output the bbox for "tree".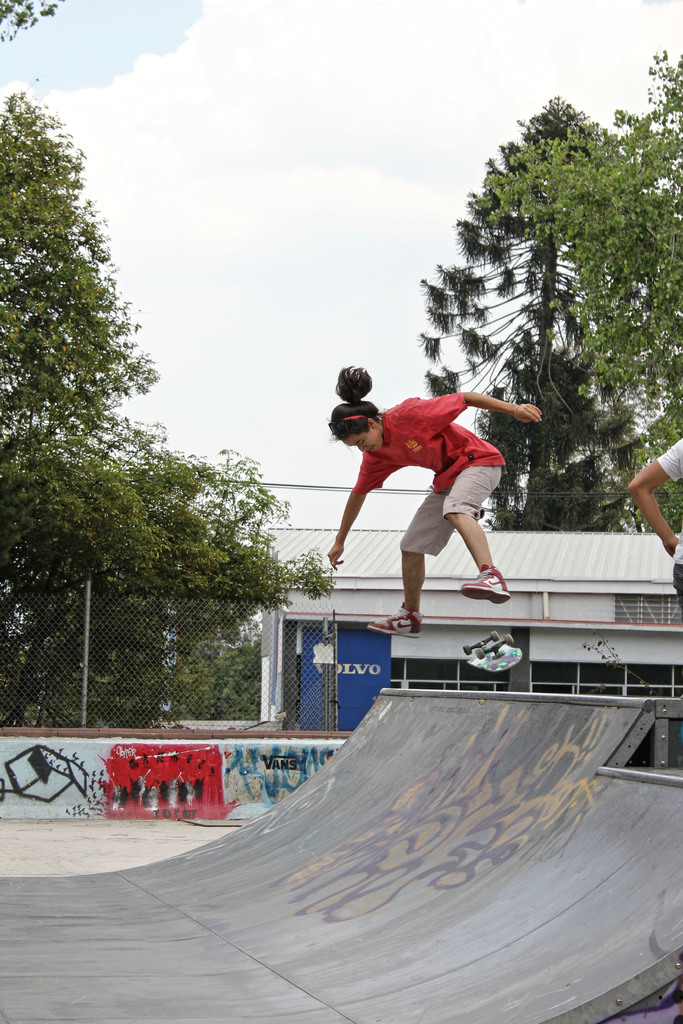
bbox(0, 433, 342, 737).
